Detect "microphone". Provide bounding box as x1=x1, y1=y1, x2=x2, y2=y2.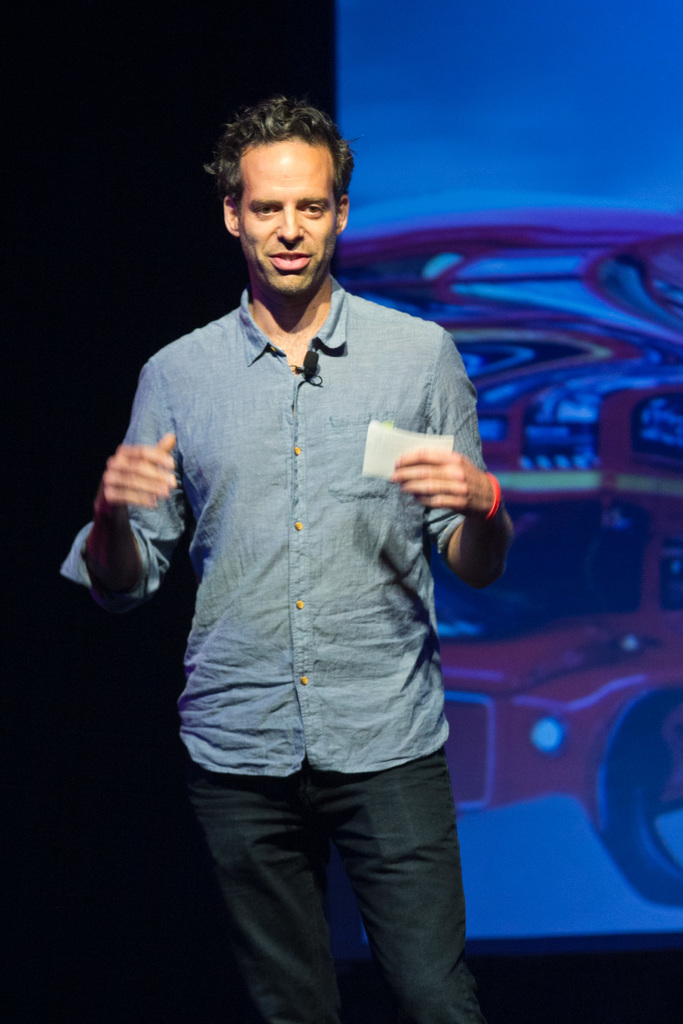
x1=296, y1=349, x2=319, y2=377.
